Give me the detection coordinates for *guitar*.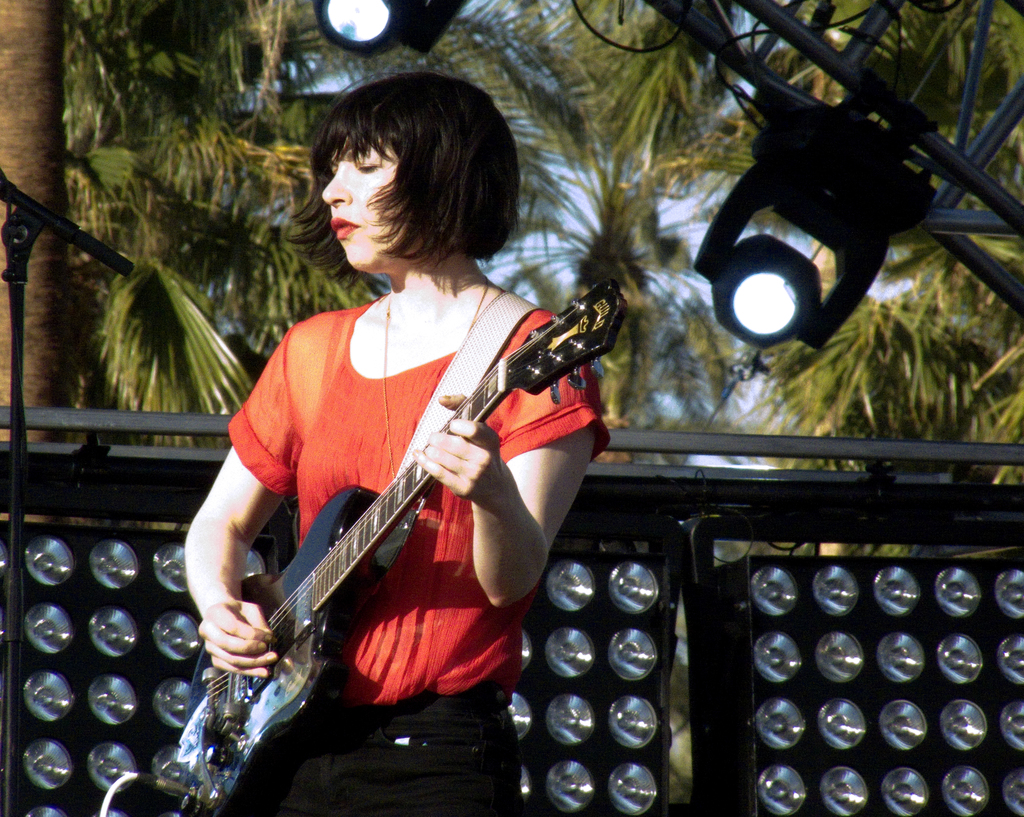
<bbox>181, 277, 630, 816</bbox>.
